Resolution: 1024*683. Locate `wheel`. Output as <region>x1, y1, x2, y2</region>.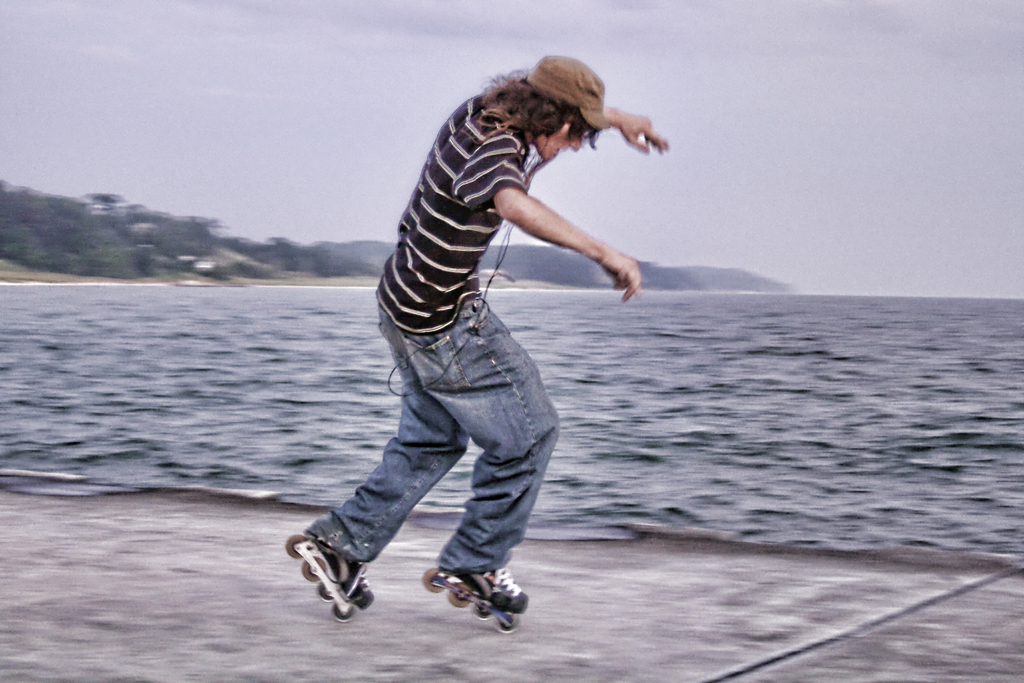
<region>470, 600, 495, 619</region>.
